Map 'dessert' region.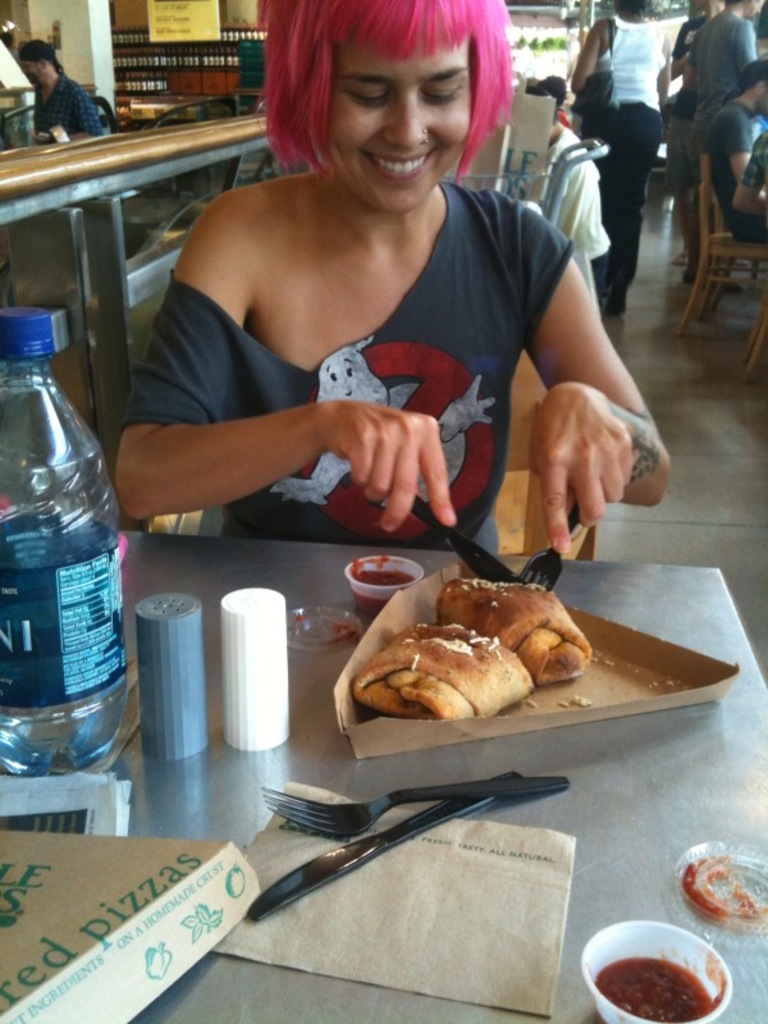
Mapped to left=351, top=616, right=525, bottom=719.
